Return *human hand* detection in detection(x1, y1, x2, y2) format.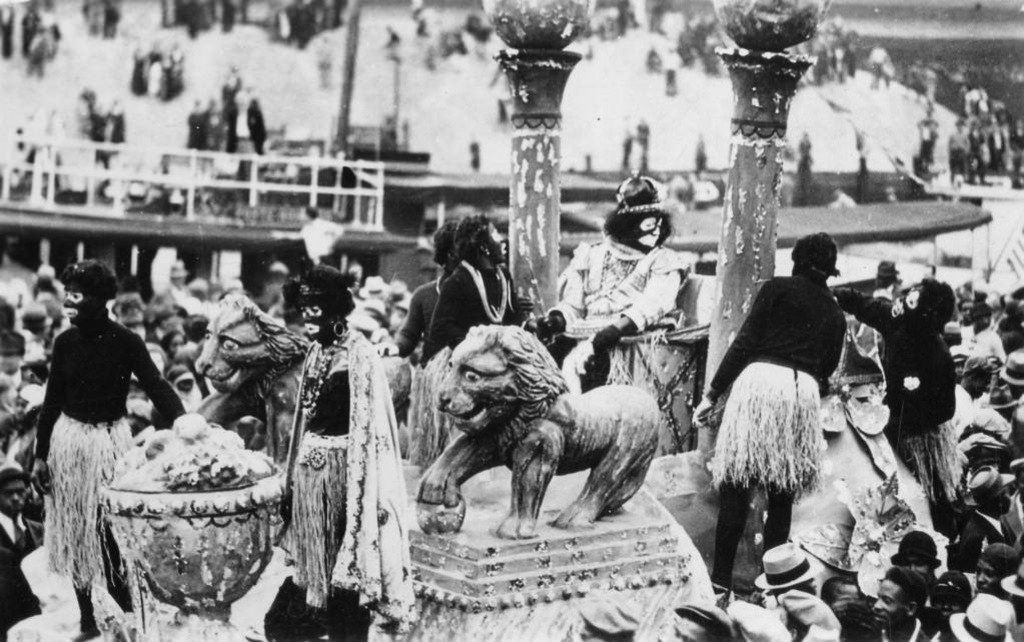
detection(542, 310, 567, 336).
